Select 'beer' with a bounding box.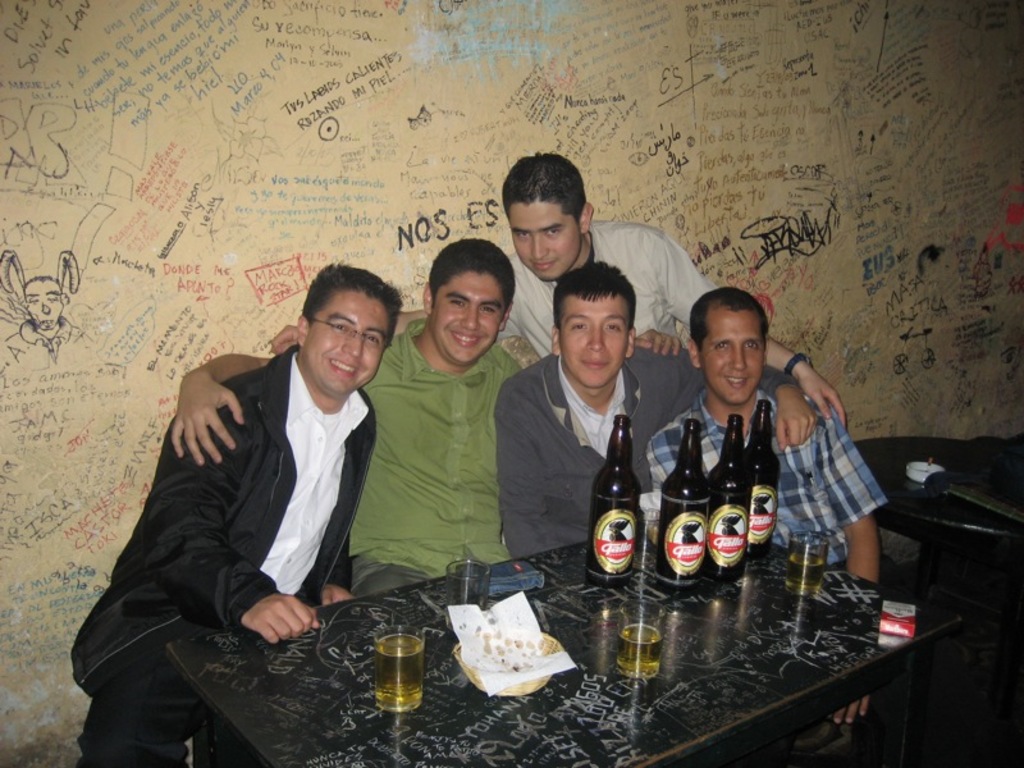
l=708, t=417, r=741, b=576.
